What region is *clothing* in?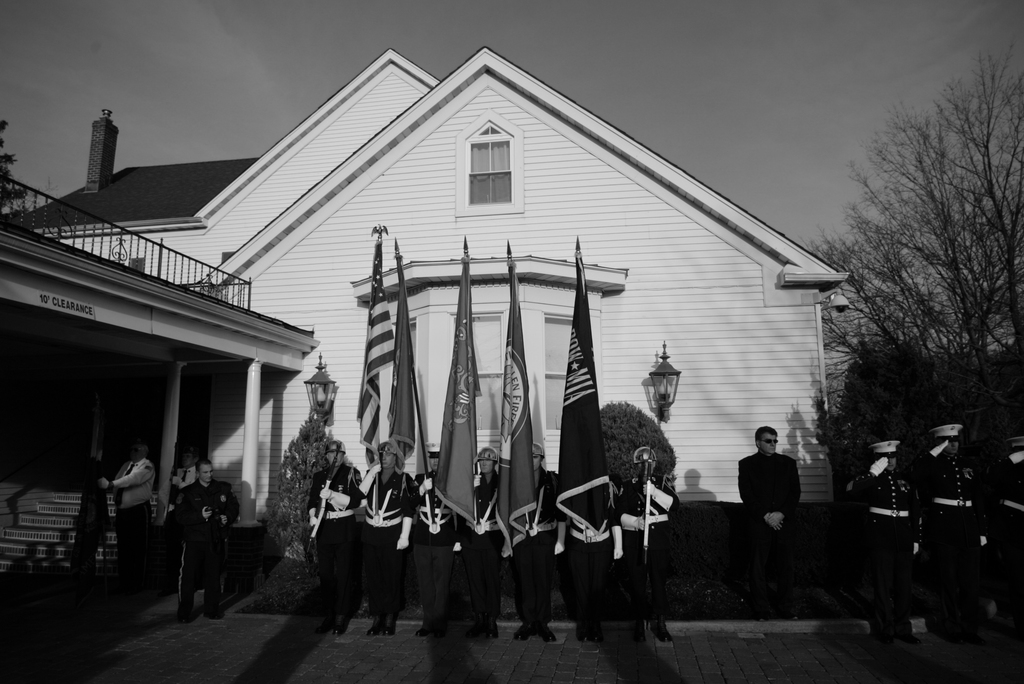
locate(989, 442, 1023, 637).
